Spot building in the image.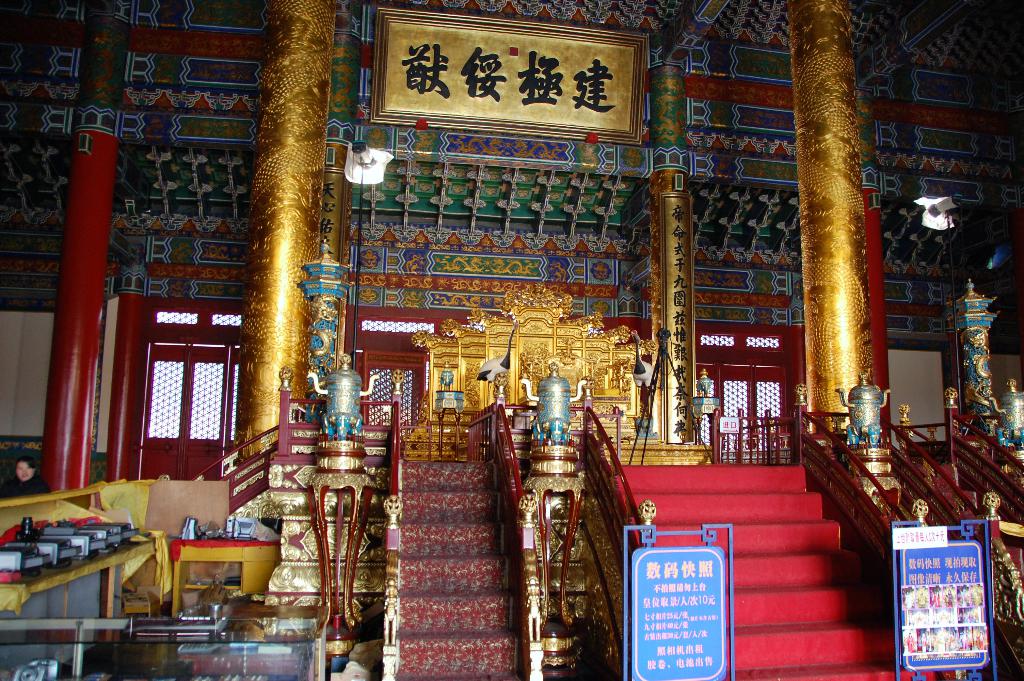
building found at x1=0 y1=0 x2=1023 y2=680.
